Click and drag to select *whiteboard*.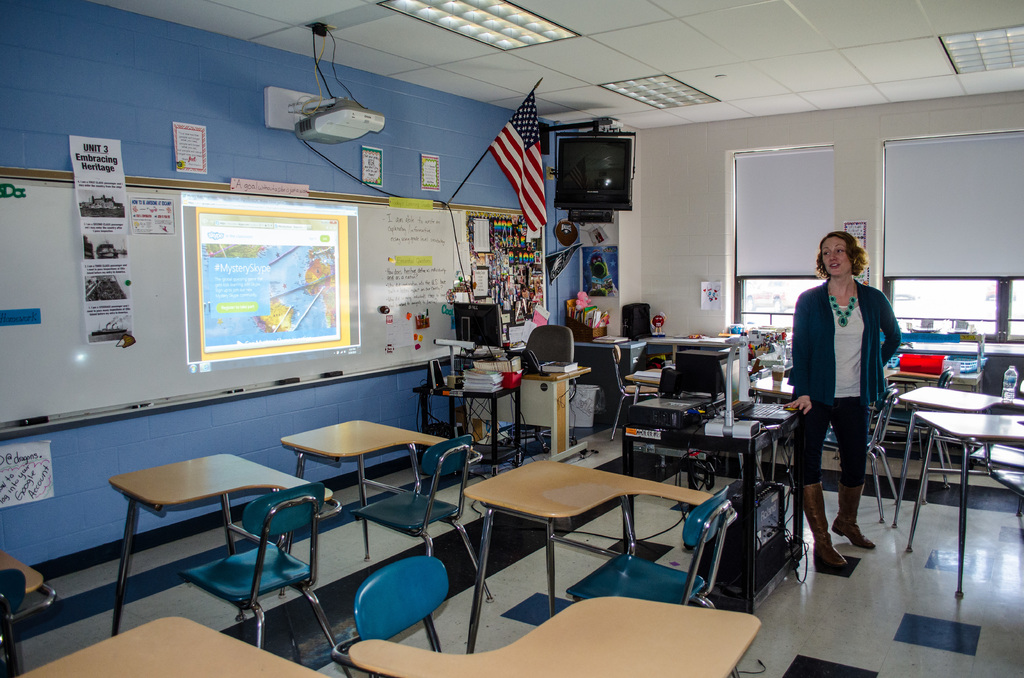
Selection: (left=0, top=162, right=468, bottom=440).
